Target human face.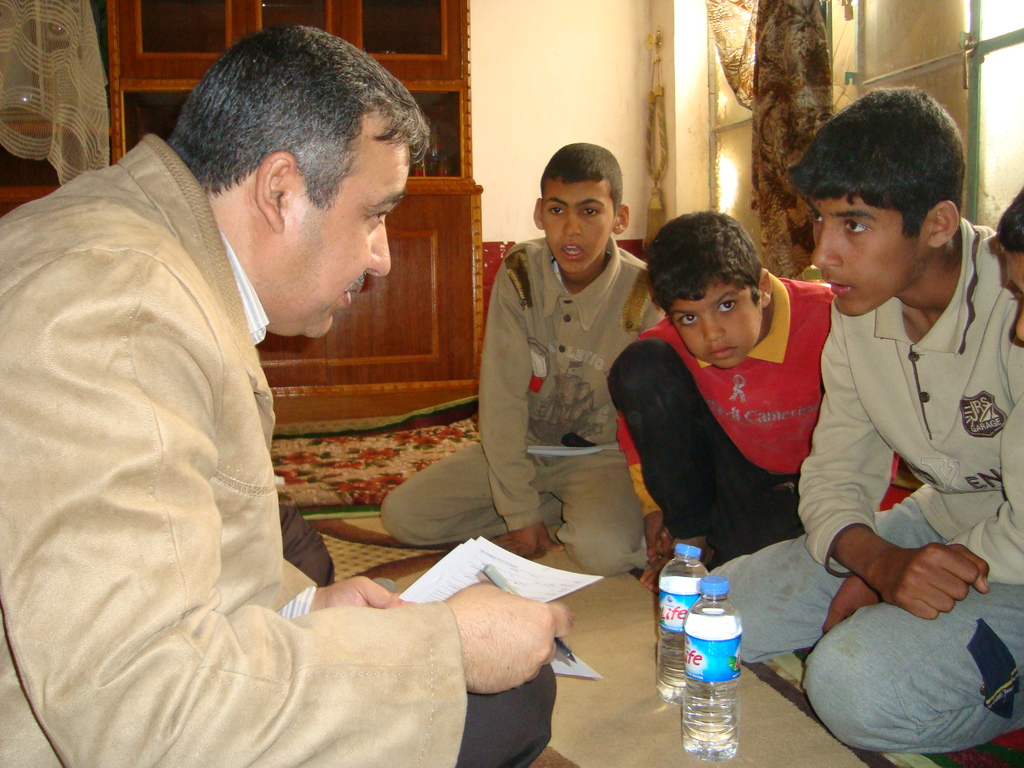
Target region: x1=671, y1=271, x2=758, y2=369.
